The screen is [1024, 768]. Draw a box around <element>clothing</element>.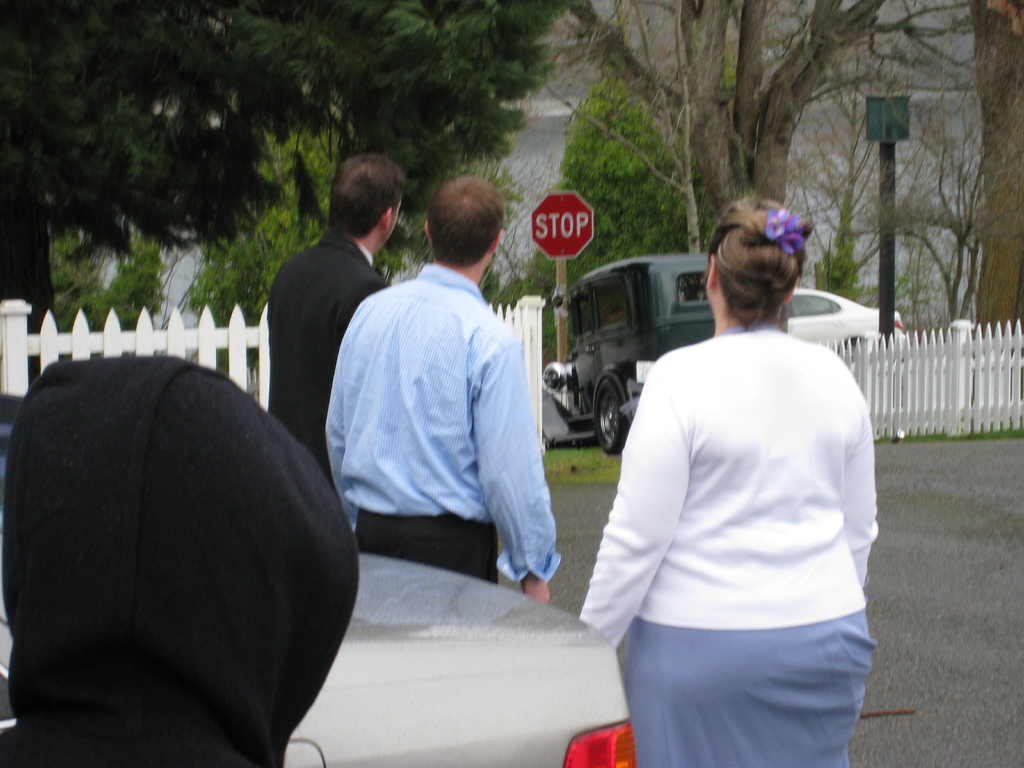
266 230 387 495.
